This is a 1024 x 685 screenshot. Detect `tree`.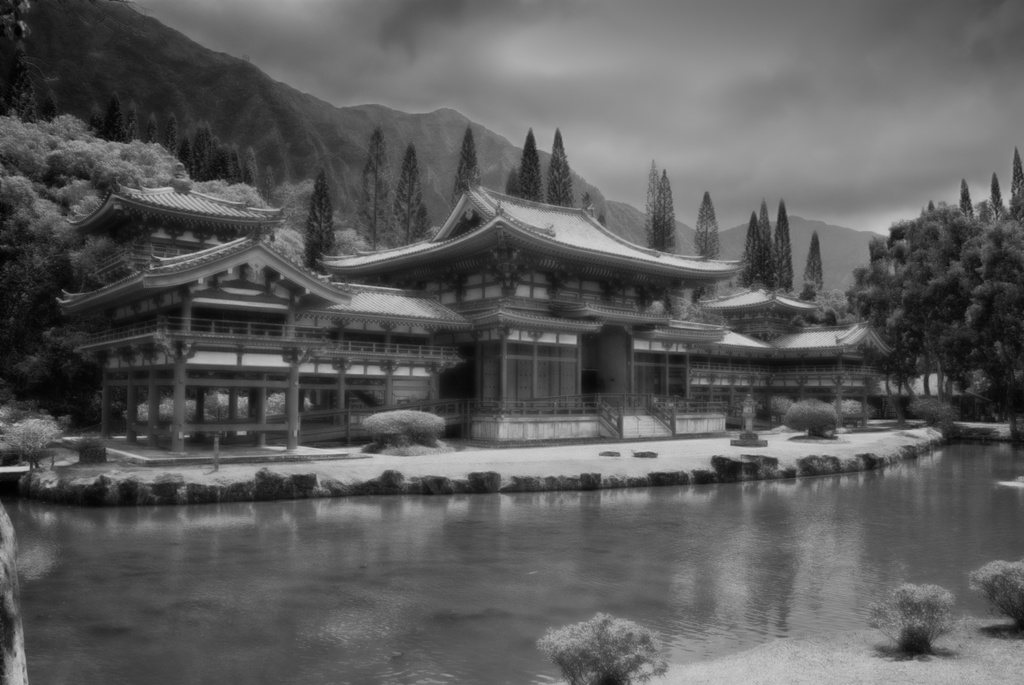
(776,199,794,292).
